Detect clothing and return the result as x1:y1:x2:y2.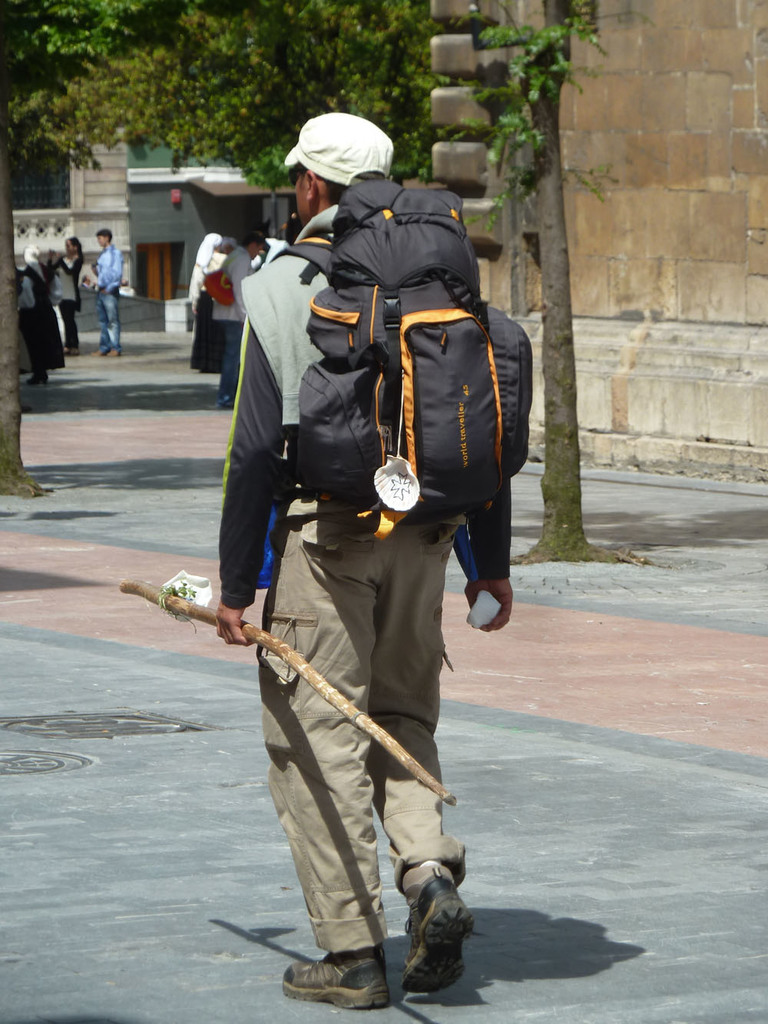
56:254:79:345.
